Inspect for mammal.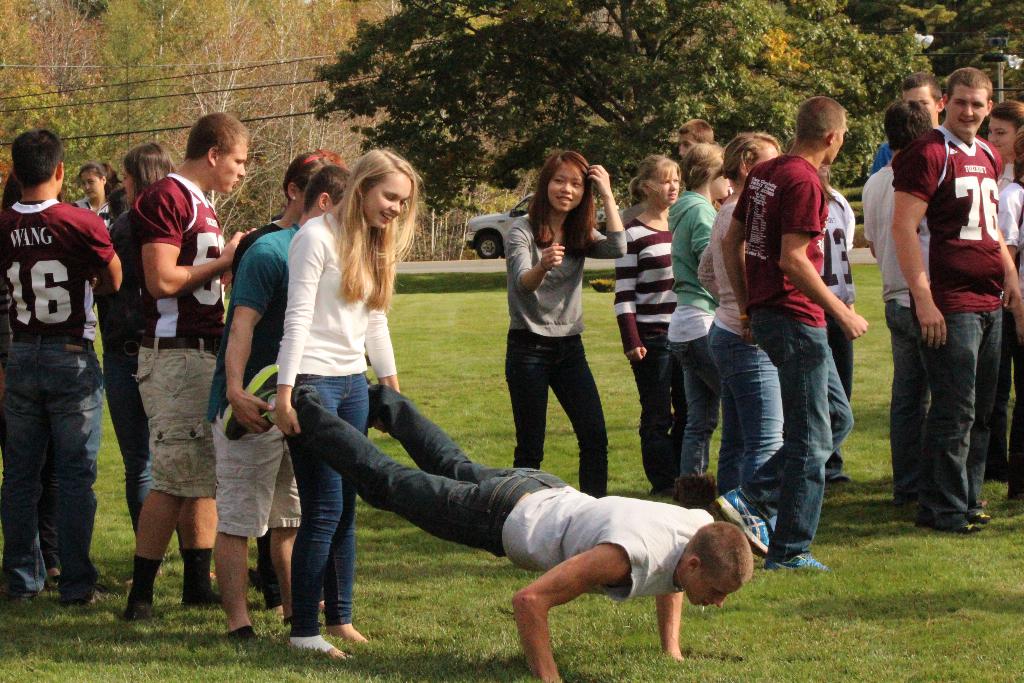
Inspection: detection(203, 163, 353, 651).
